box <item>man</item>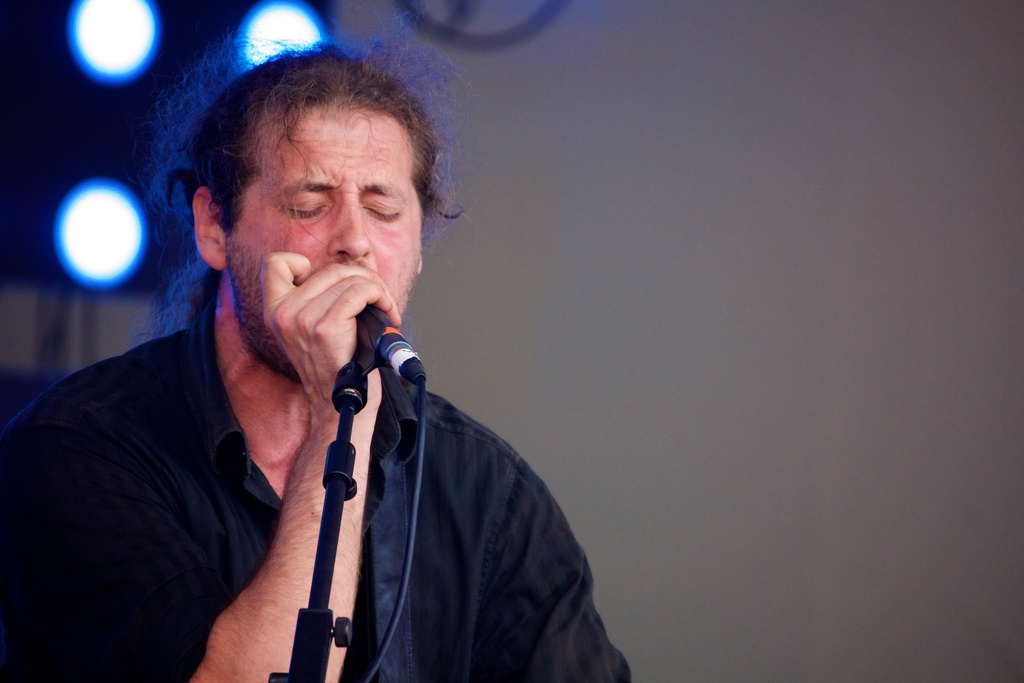
<bbox>23, 53, 637, 671</bbox>
